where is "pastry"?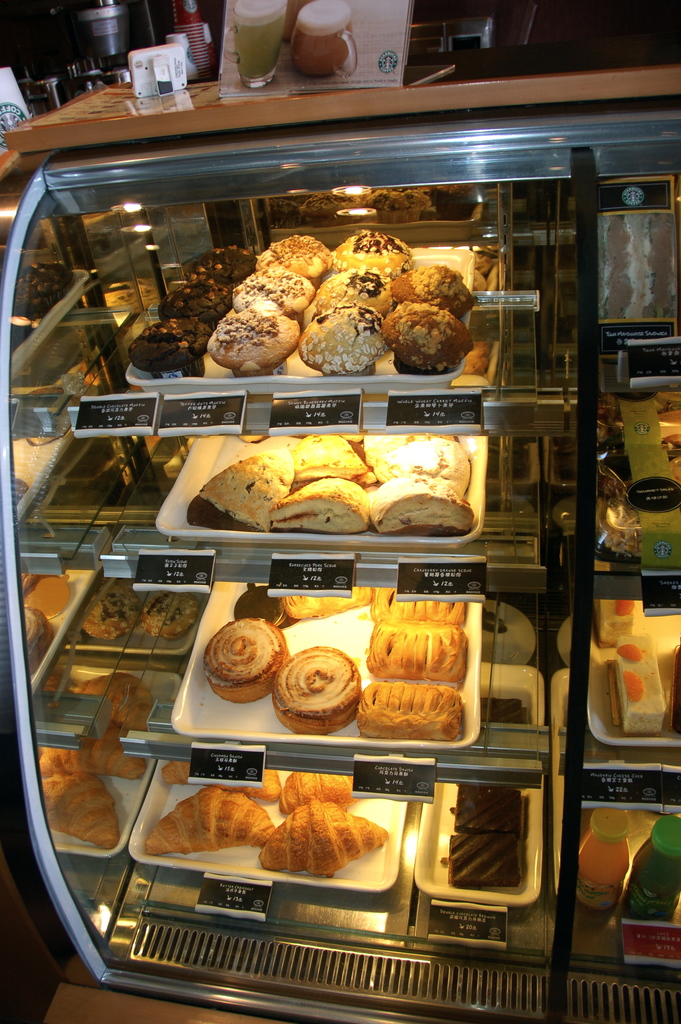
126/321/210/367.
